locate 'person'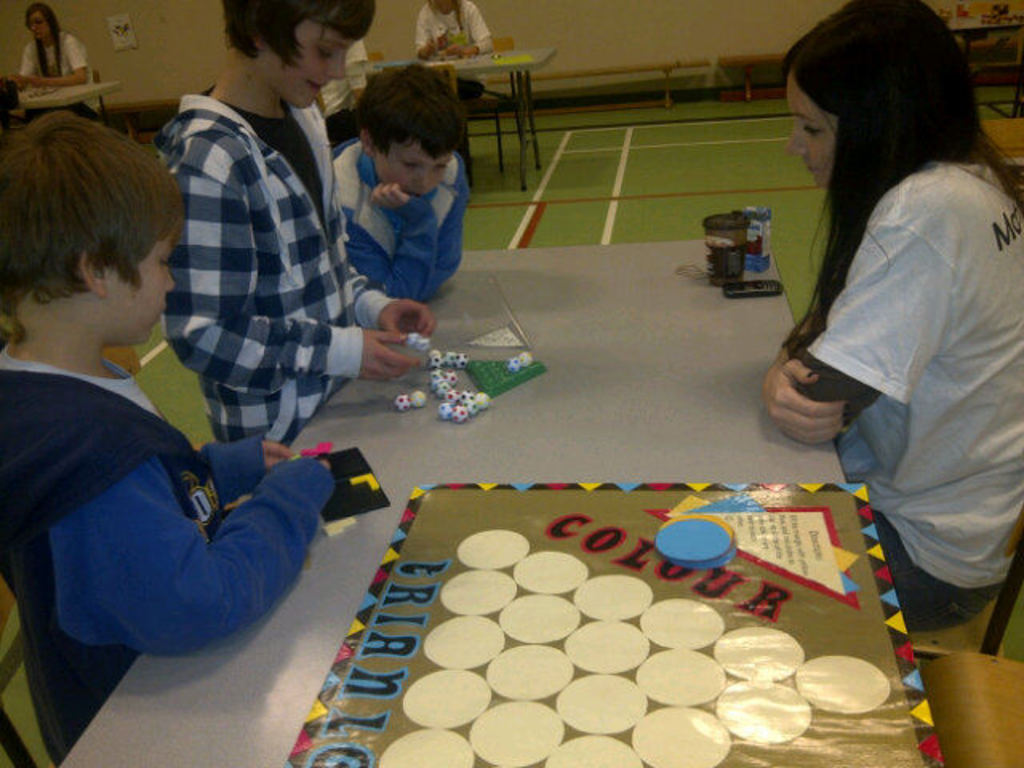
(x1=760, y1=0, x2=1022, y2=627)
